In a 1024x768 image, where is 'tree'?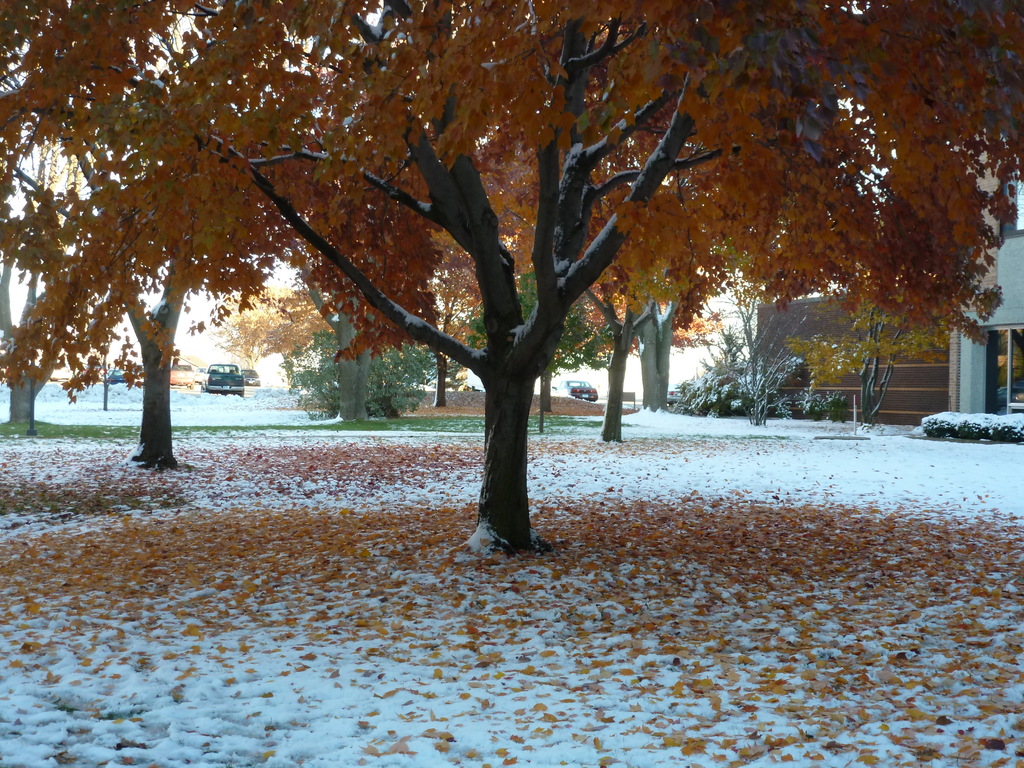
{"x1": 3, "y1": 0, "x2": 289, "y2": 472}.
